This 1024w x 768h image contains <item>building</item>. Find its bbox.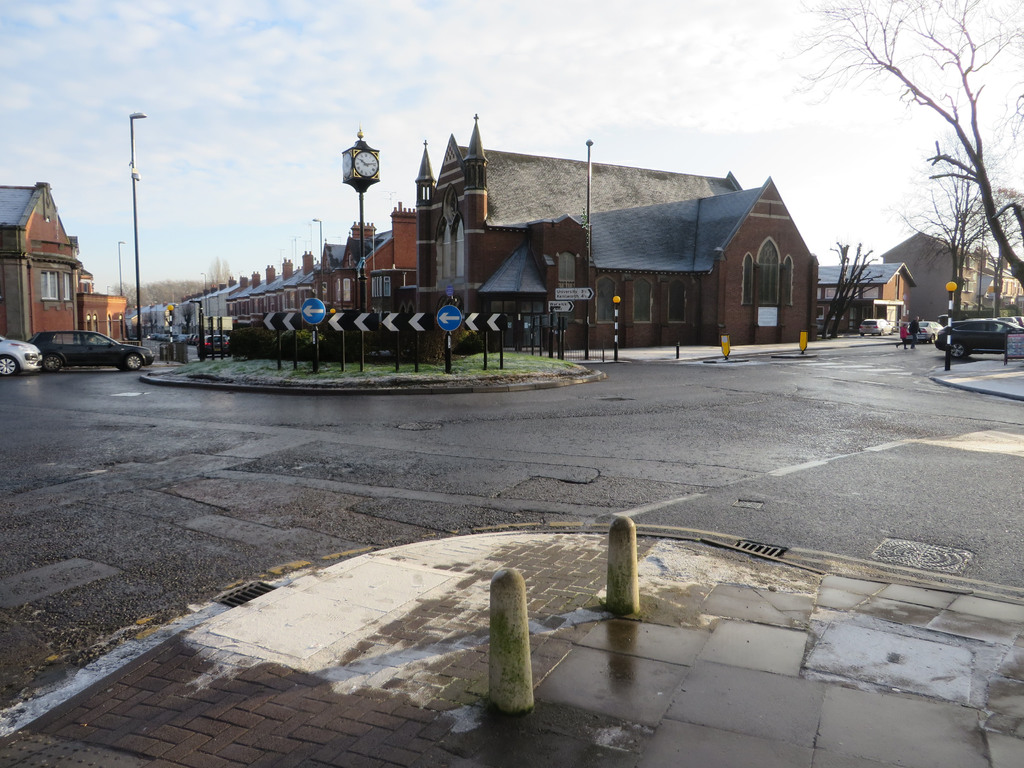
(0, 172, 87, 351).
